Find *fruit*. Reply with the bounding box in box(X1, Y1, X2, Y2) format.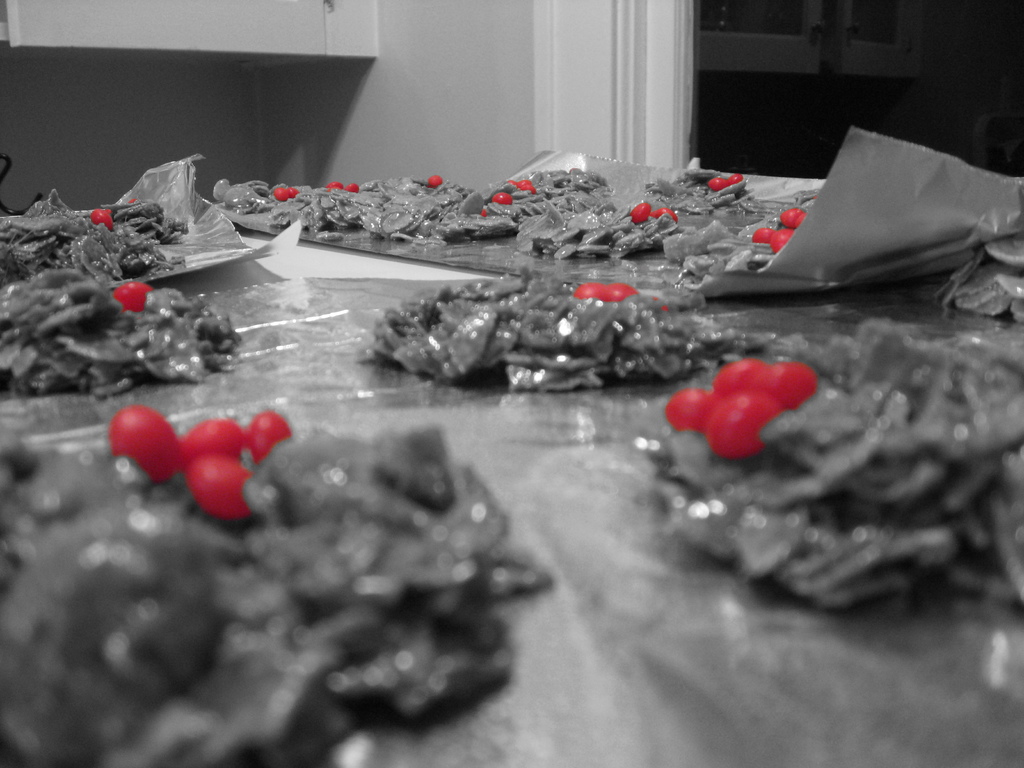
box(783, 209, 806, 227).
